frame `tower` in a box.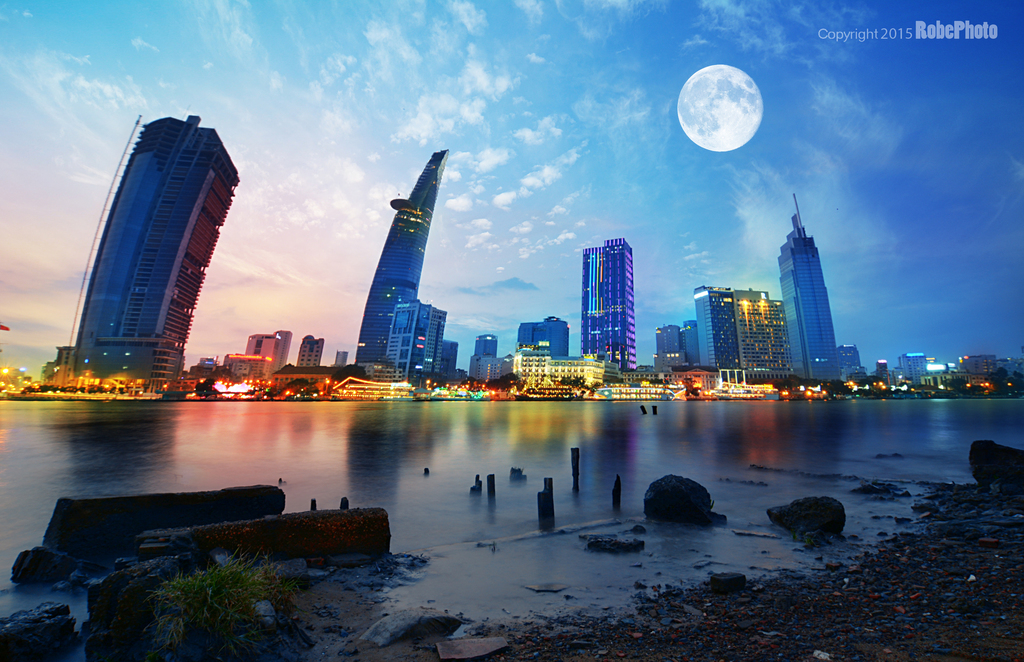
box=[476, 336, 501, 385].
